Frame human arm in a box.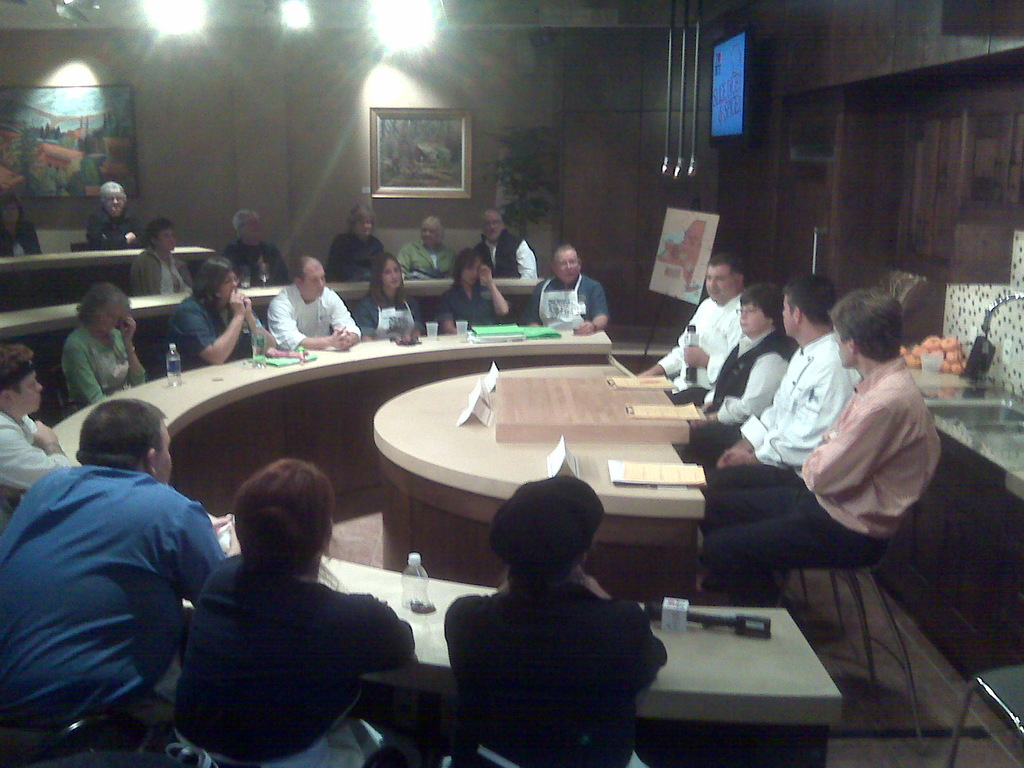
<bbox>639, 297, 709, 379</bbox>.
